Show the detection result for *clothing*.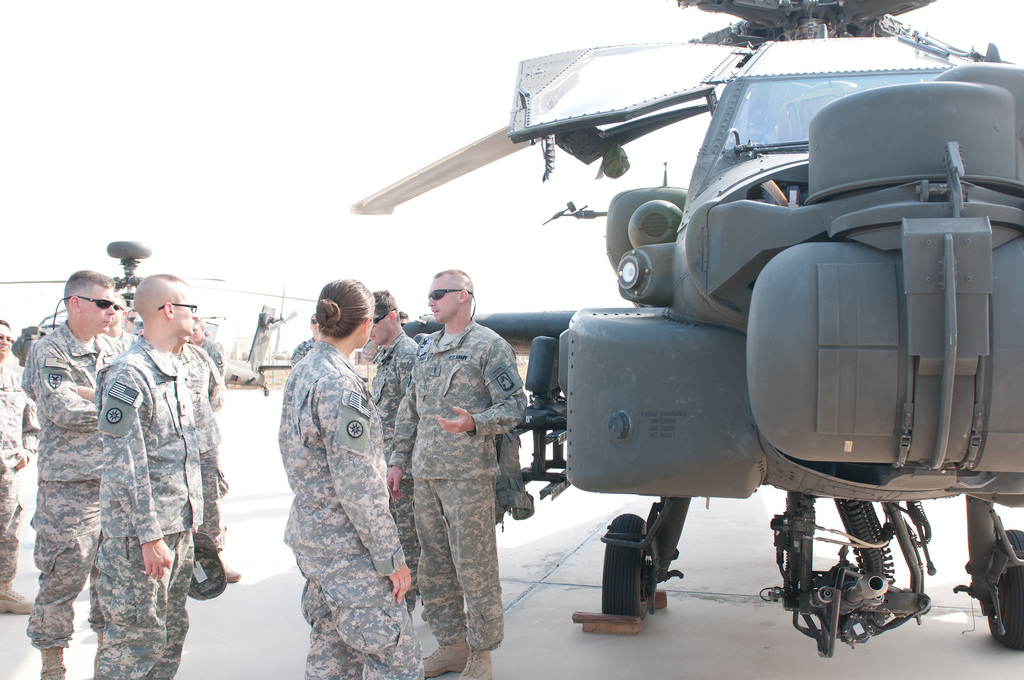
186/339/236/571.
